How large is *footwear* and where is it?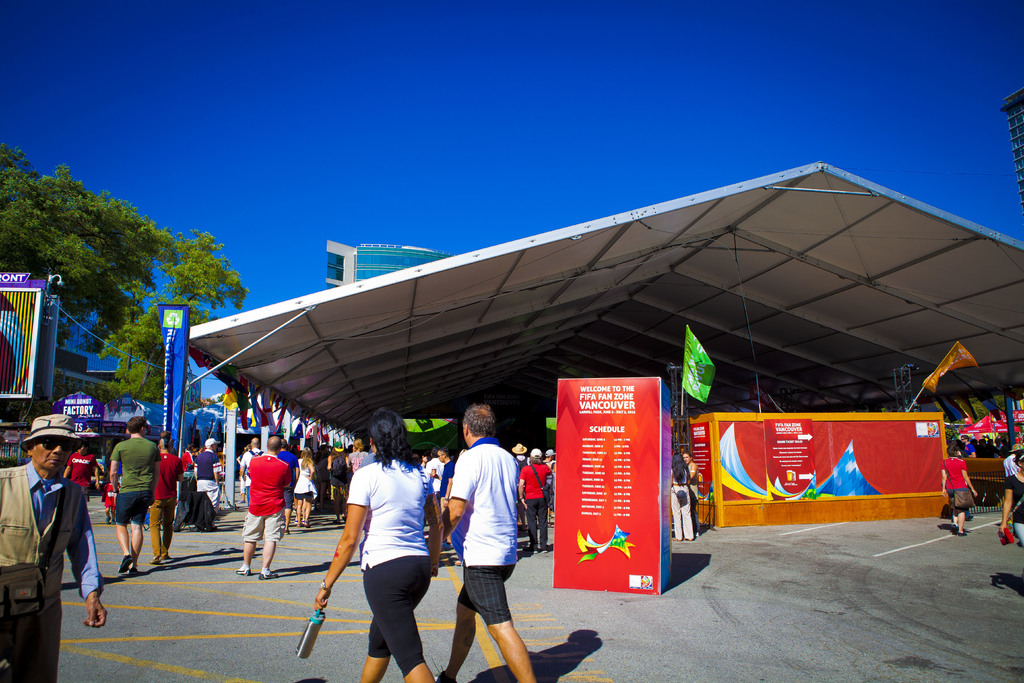
Bounding box: x1=115, y1=555, x2=139, y2=574.
